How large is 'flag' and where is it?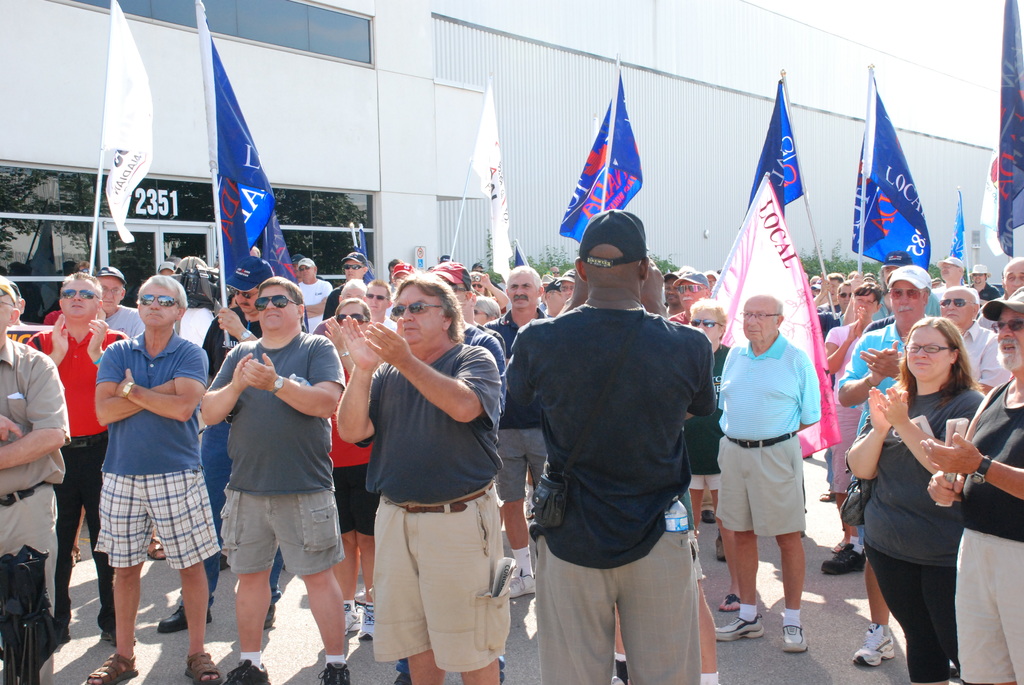
Bounding box: l=738, t=74, r=803, b=223.
